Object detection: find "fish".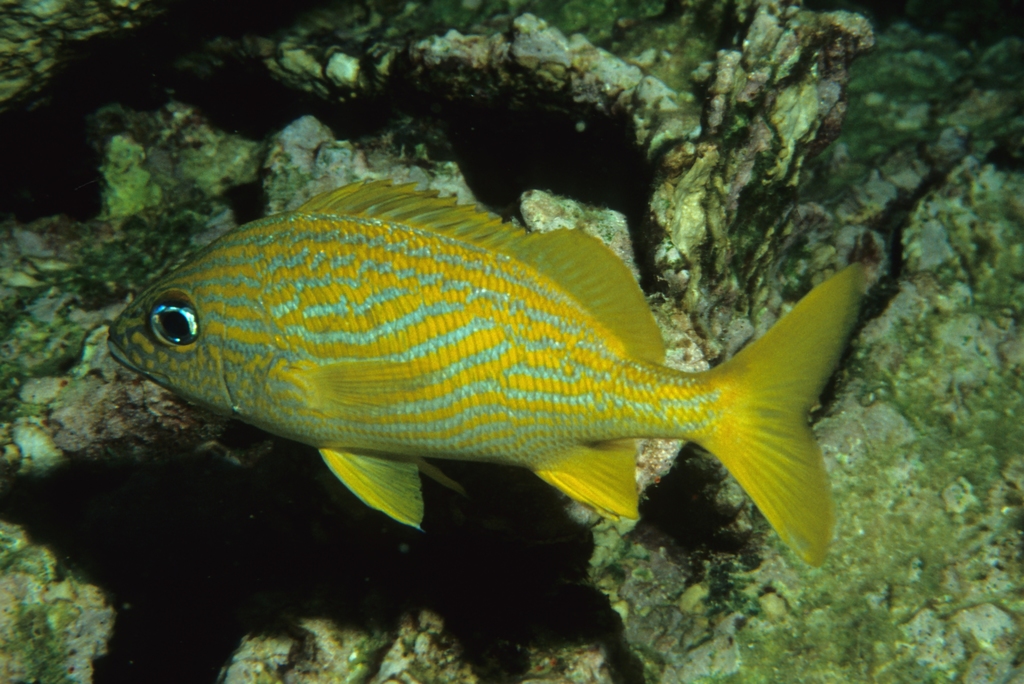
bbox=(93, 213, 873, 560).
